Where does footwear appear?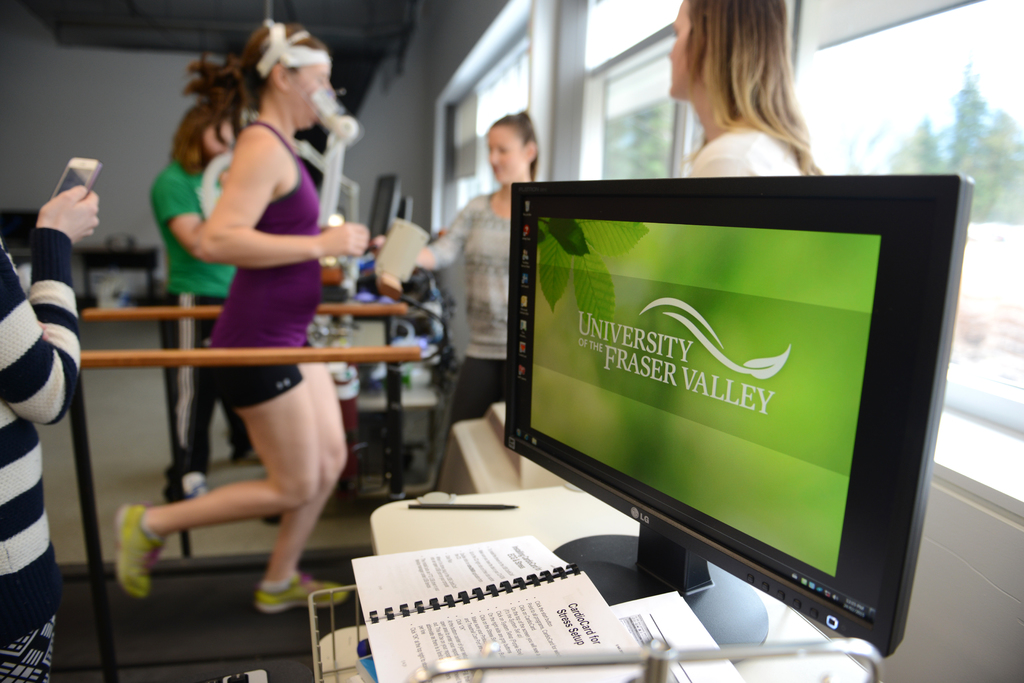
Appears at box=[250, 564, 355, 619].
